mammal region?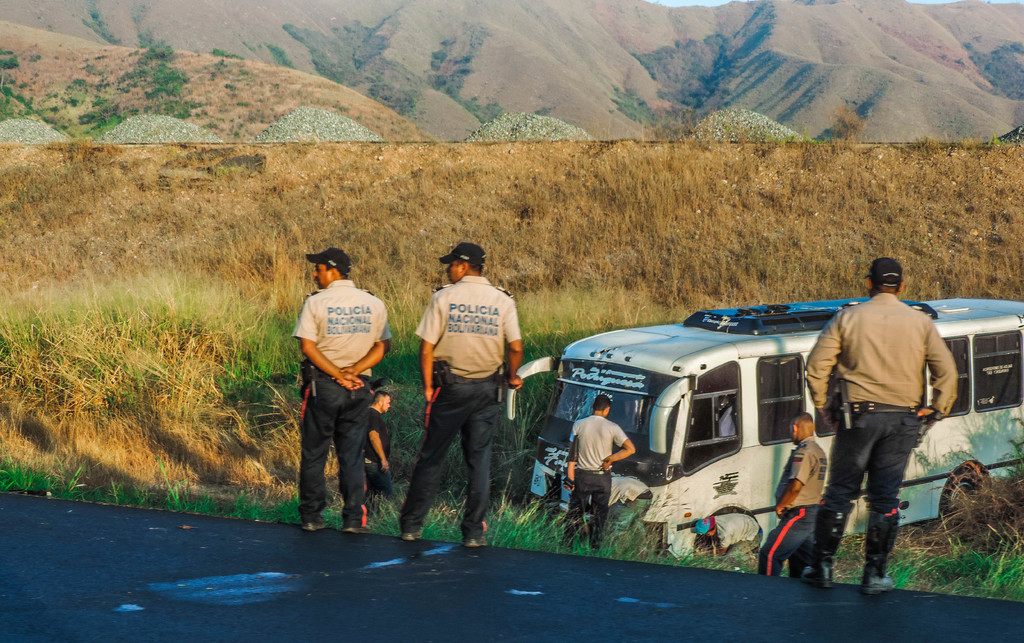
bbox=[399, 244, 524, 548]
